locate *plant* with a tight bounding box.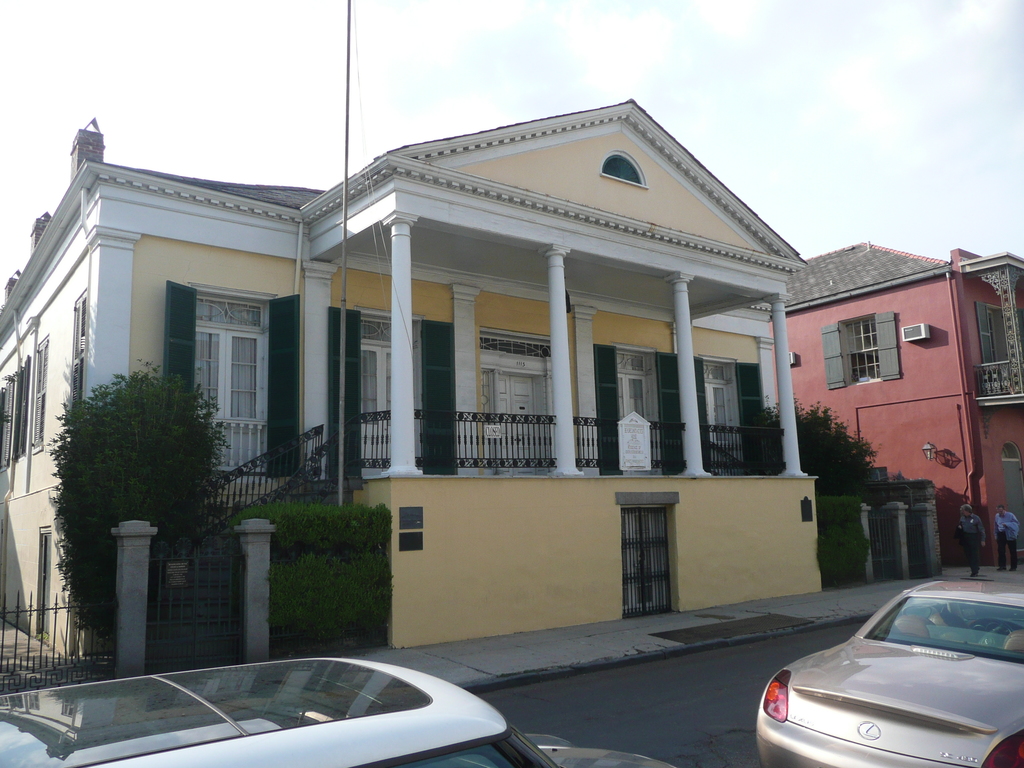
{"left": 31, "top": 326, "right": 246, "bottom": 668}.
